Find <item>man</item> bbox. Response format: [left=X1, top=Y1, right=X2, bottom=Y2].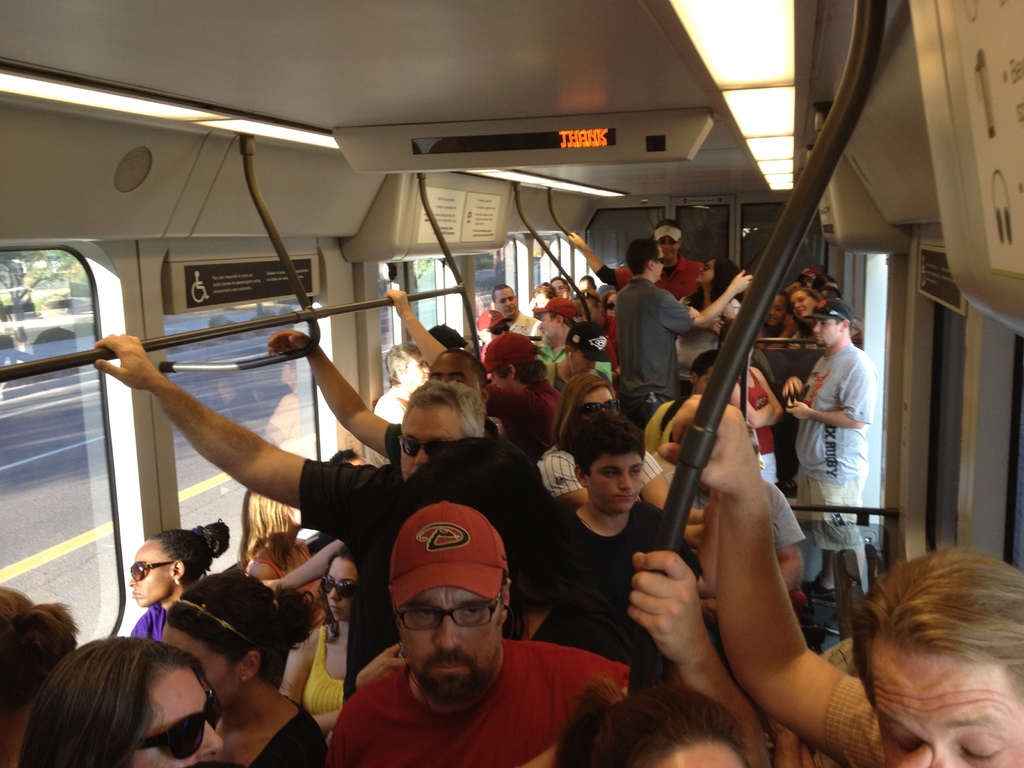
[left=490, top=280, right=543, bottom=338].
